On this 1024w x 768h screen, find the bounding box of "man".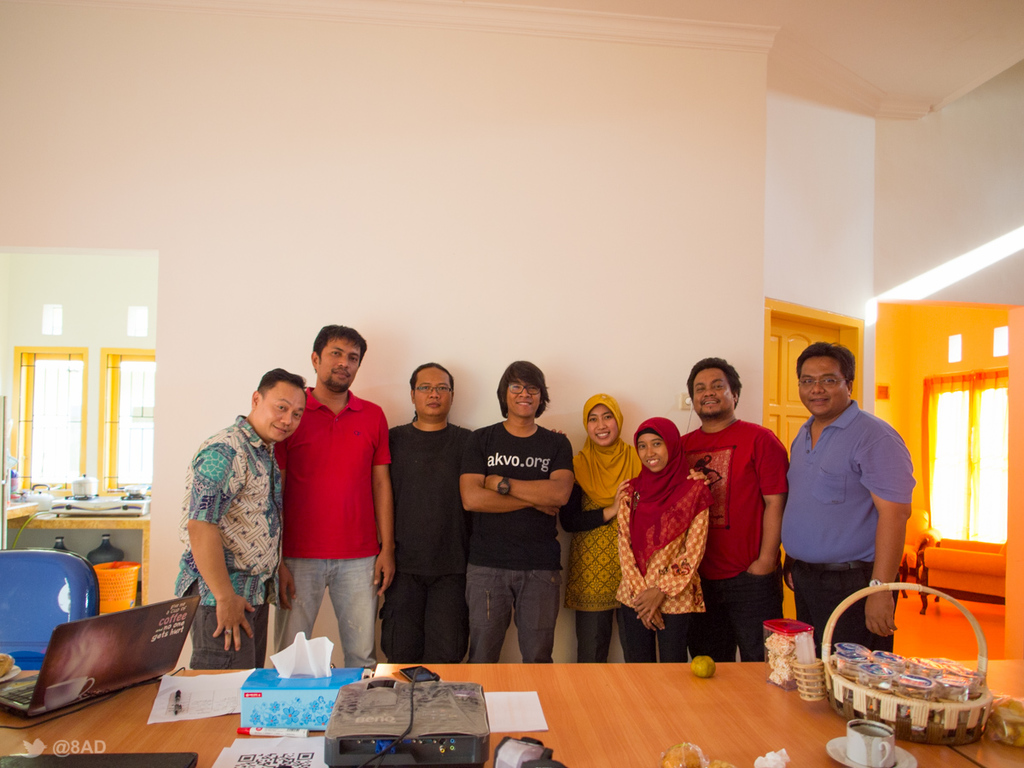
Bounding box: x1=270 y1=318 x2=398 y2=660.
